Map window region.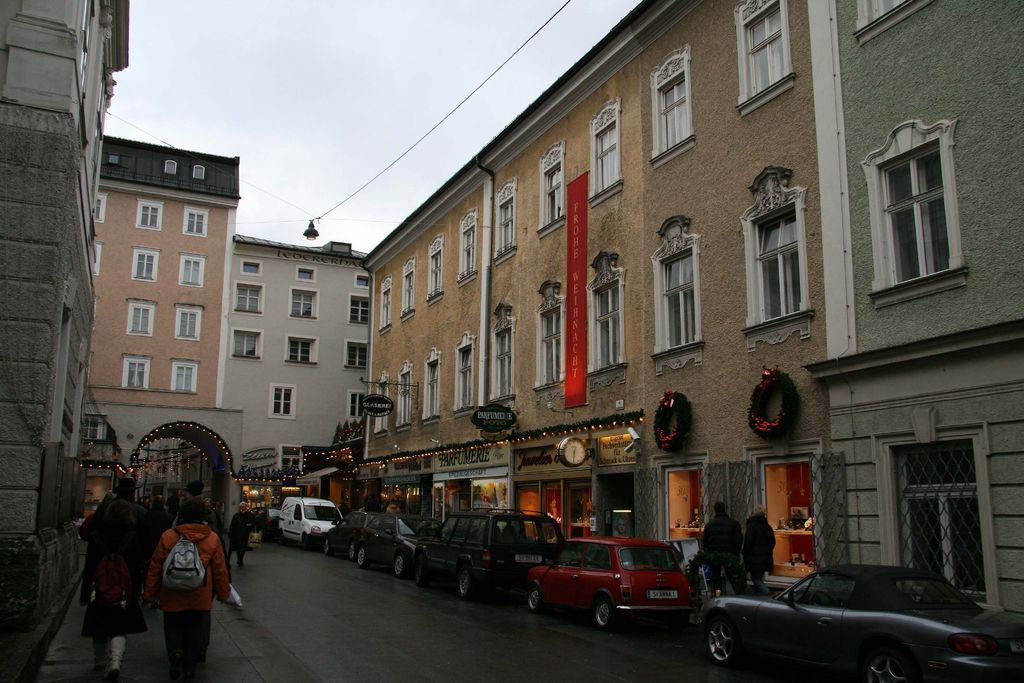
Mapped to [x1=268, y1=384, x2=299, y2=418].
